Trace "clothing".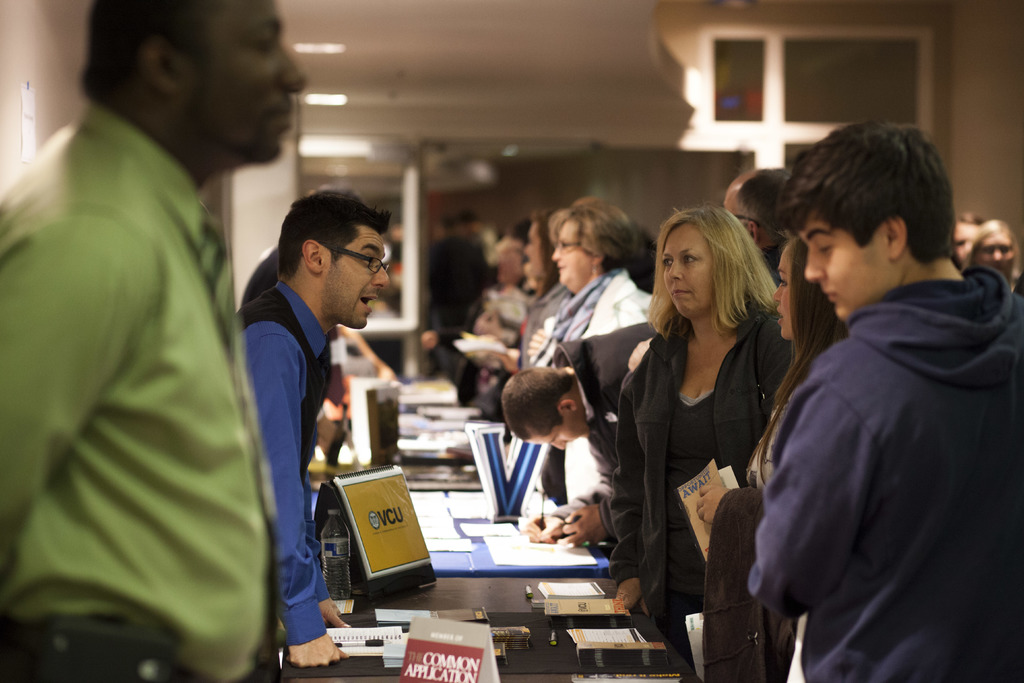
Traced to 507:286:564:360.
